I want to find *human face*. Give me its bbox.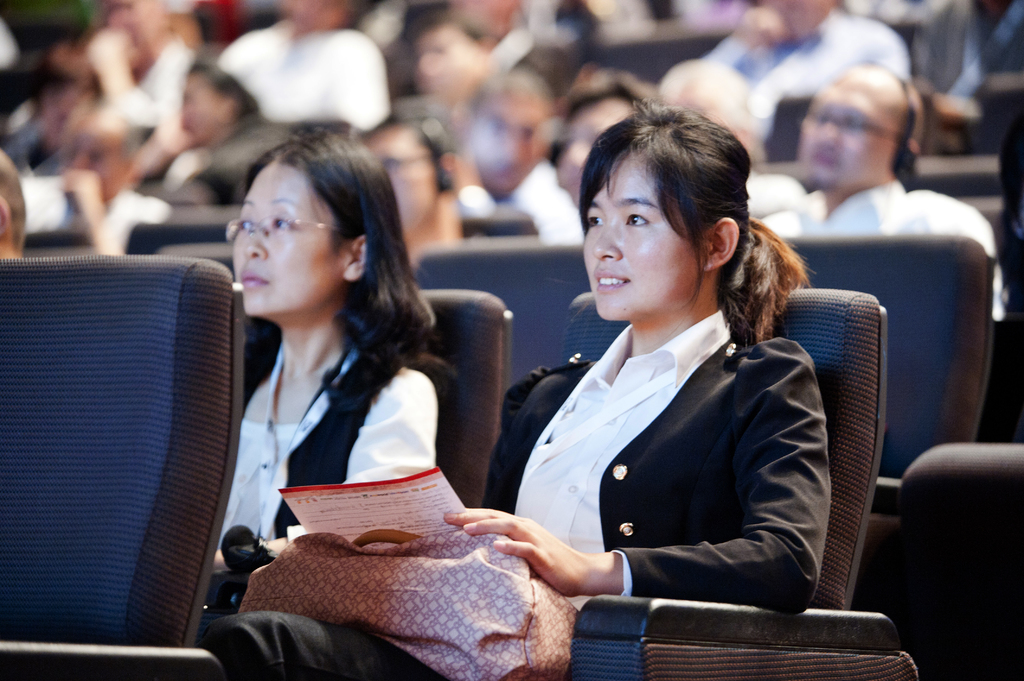
select_region(476, 88, 538, 195).
